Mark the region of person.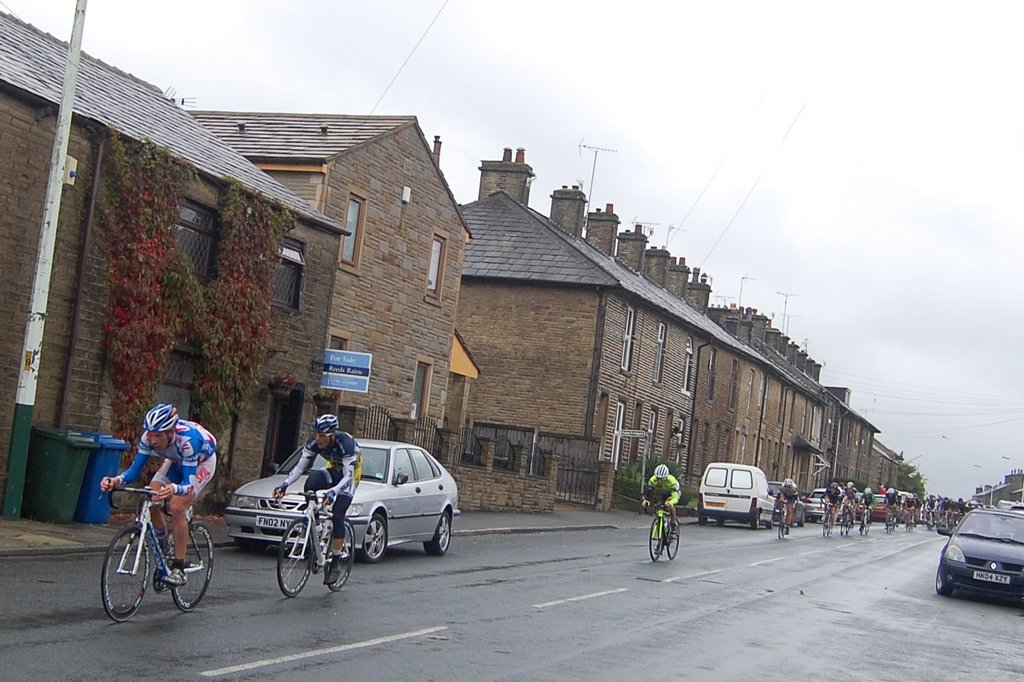
Region: crop(860, 488, 873, 527).
